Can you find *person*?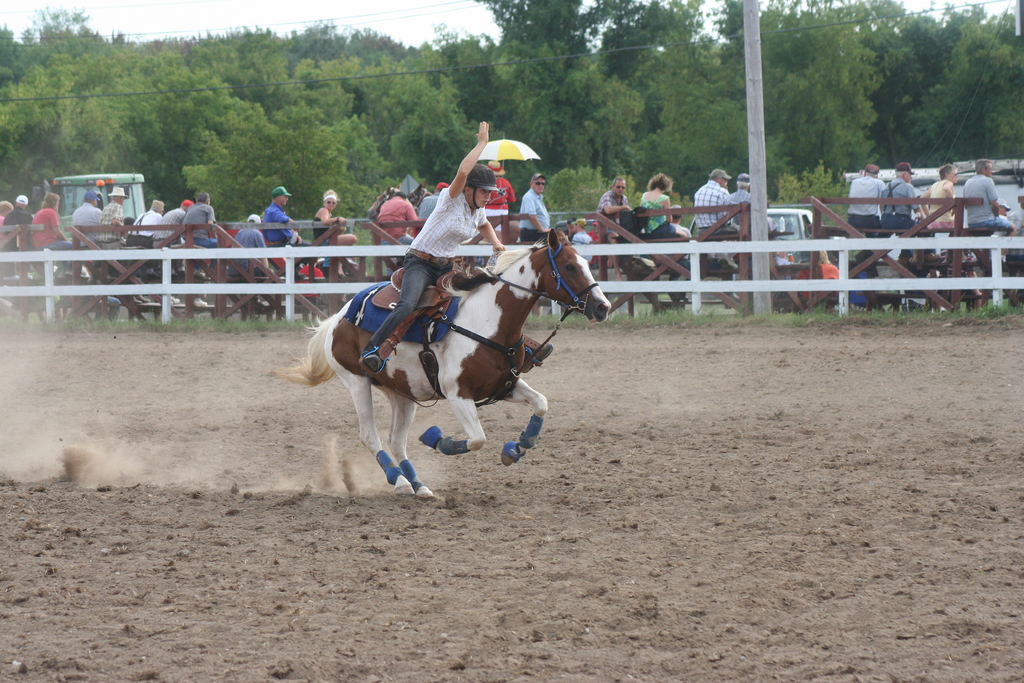
Yes, bounding box: <region>4, 197, 31, 252</region>.
